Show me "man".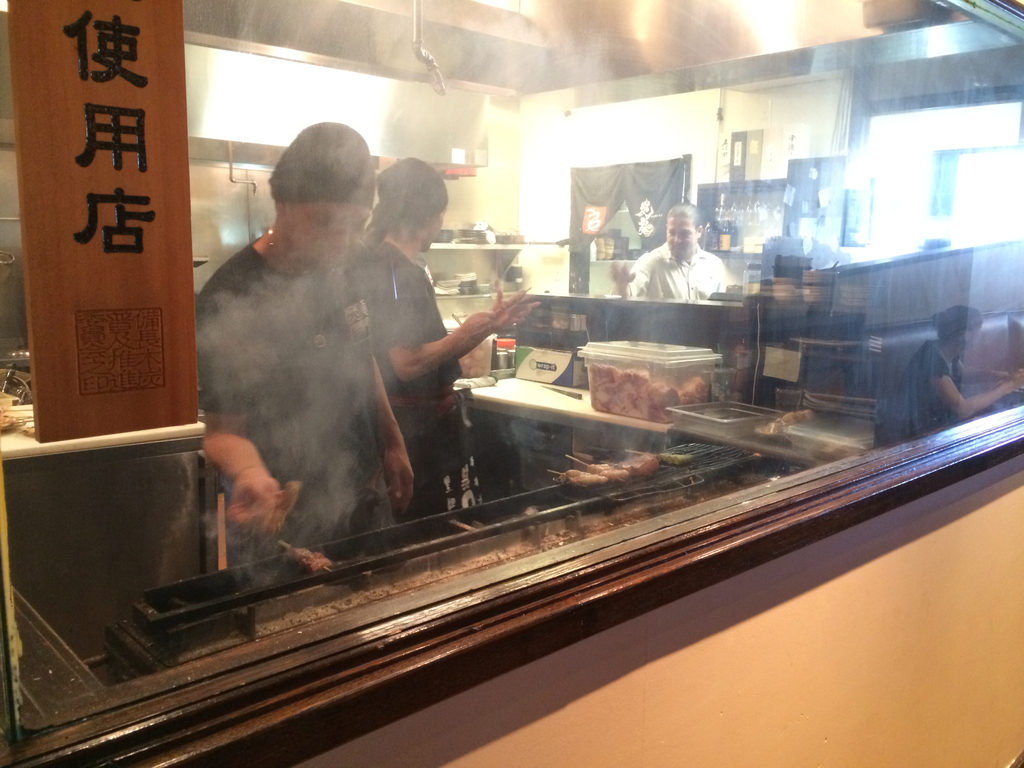
"man" is here: 607, 197, 732, 296.
